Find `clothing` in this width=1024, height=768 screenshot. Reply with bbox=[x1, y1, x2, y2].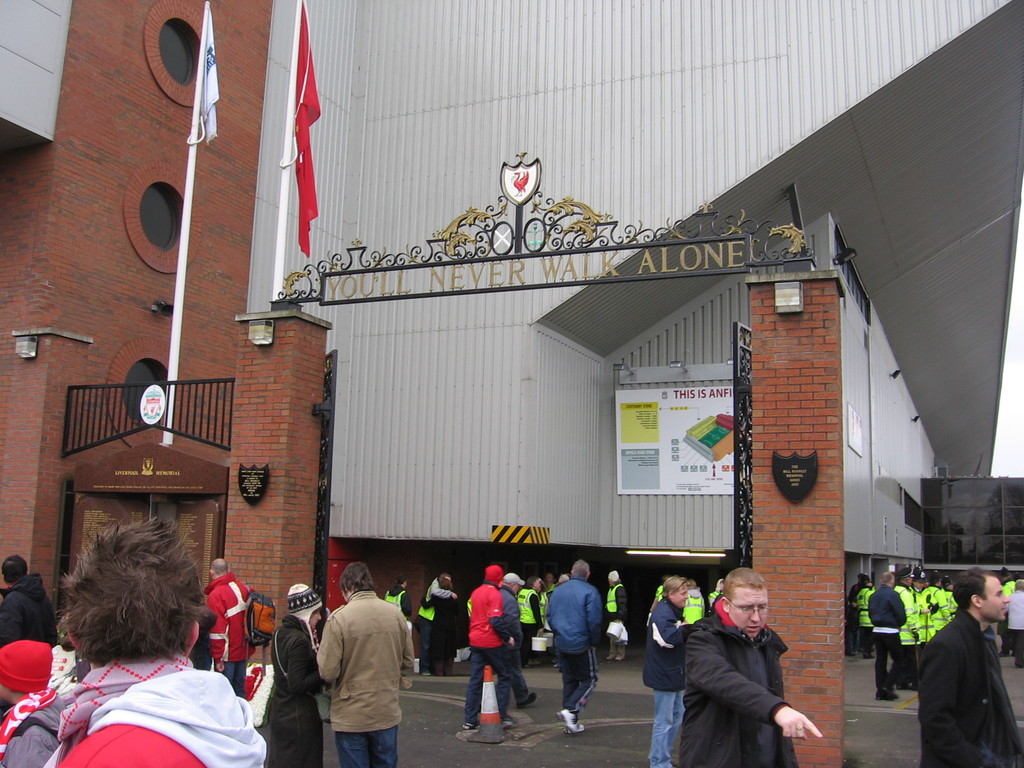
bbox=[854, 586, 872, 647].
